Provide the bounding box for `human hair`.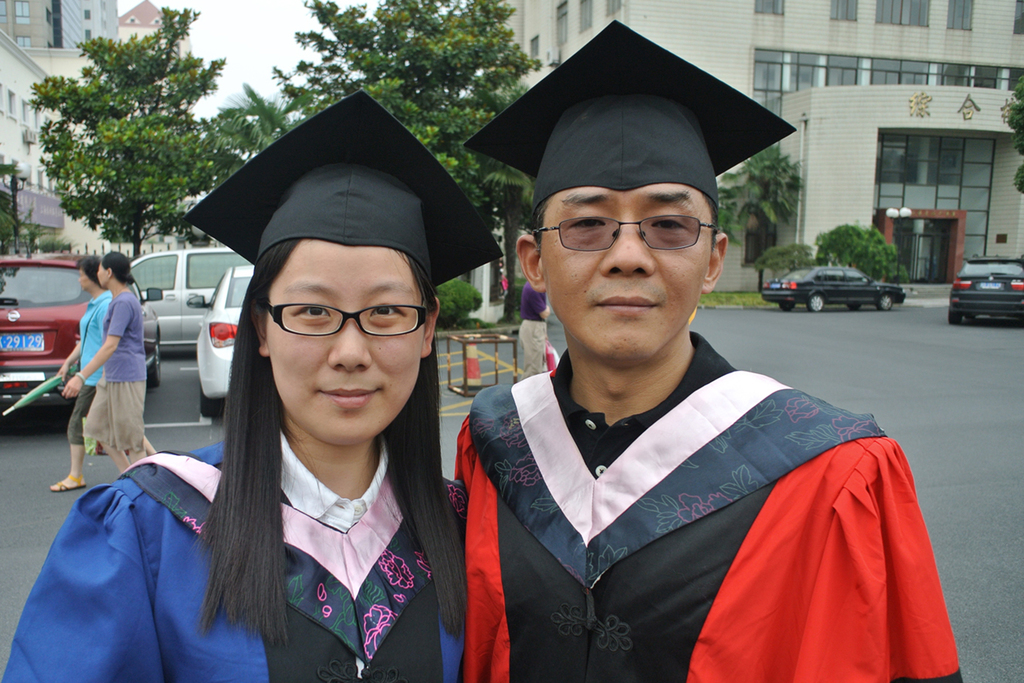
529,194,721,249.
